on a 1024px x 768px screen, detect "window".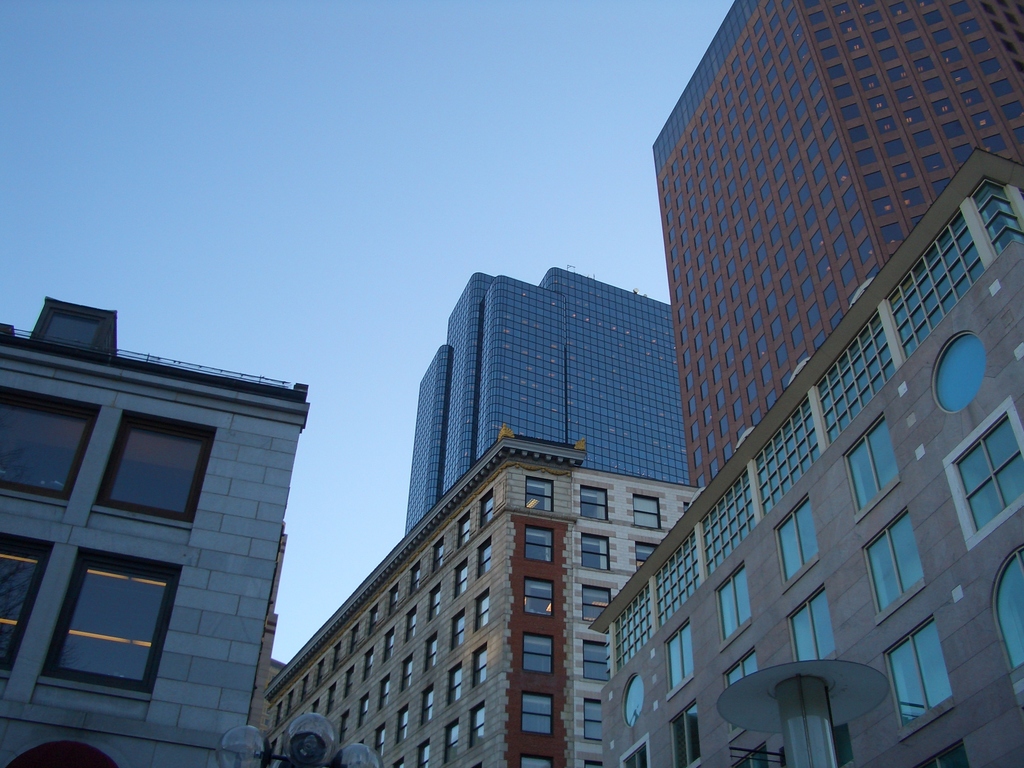
bbox=[852, 504, 934, 627].
